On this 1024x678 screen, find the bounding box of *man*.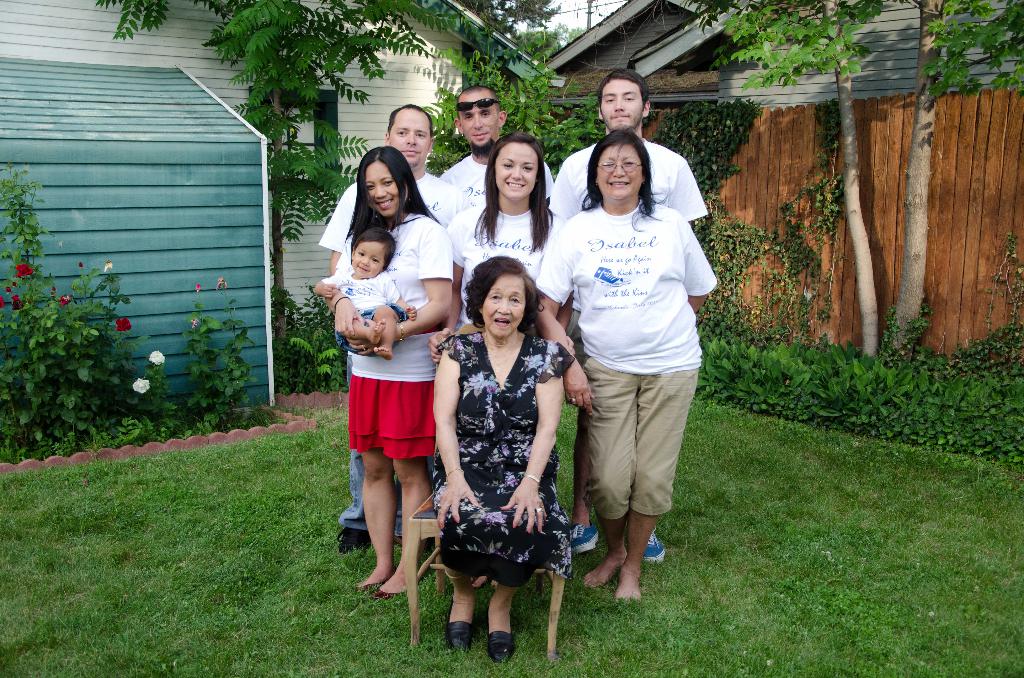
Bounding box: BBox(548, 67, 708, 553).
